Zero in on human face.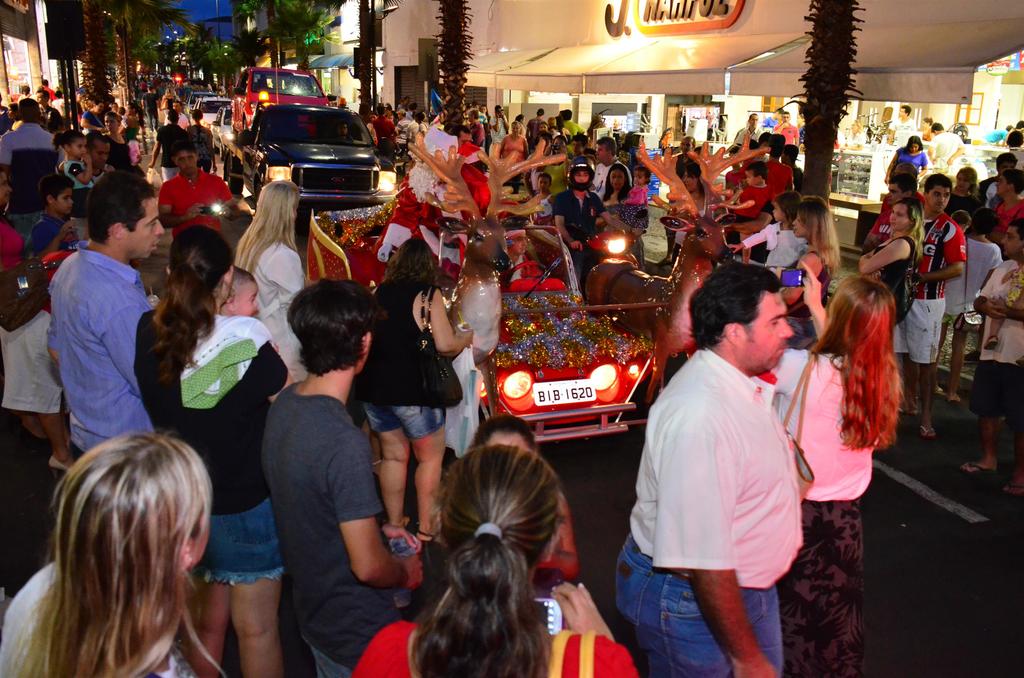
Zeroed in: l=745, t=170, r=756, b=186.
